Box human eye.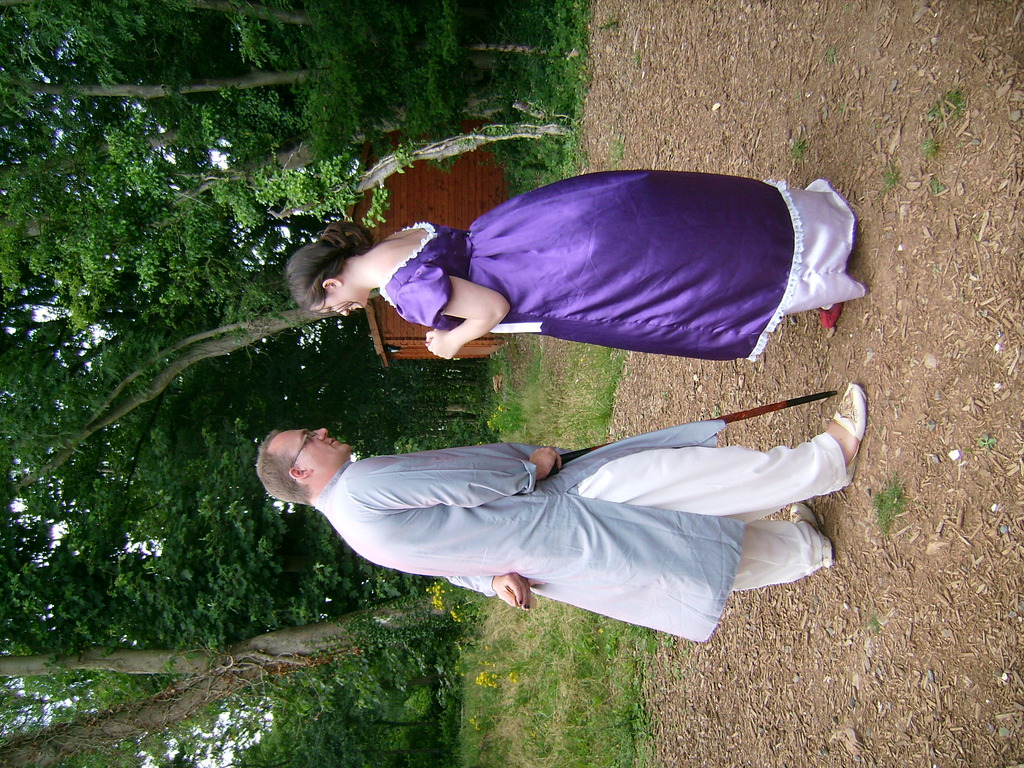
<bbox>328, 305, 333, 313</bbox>.
